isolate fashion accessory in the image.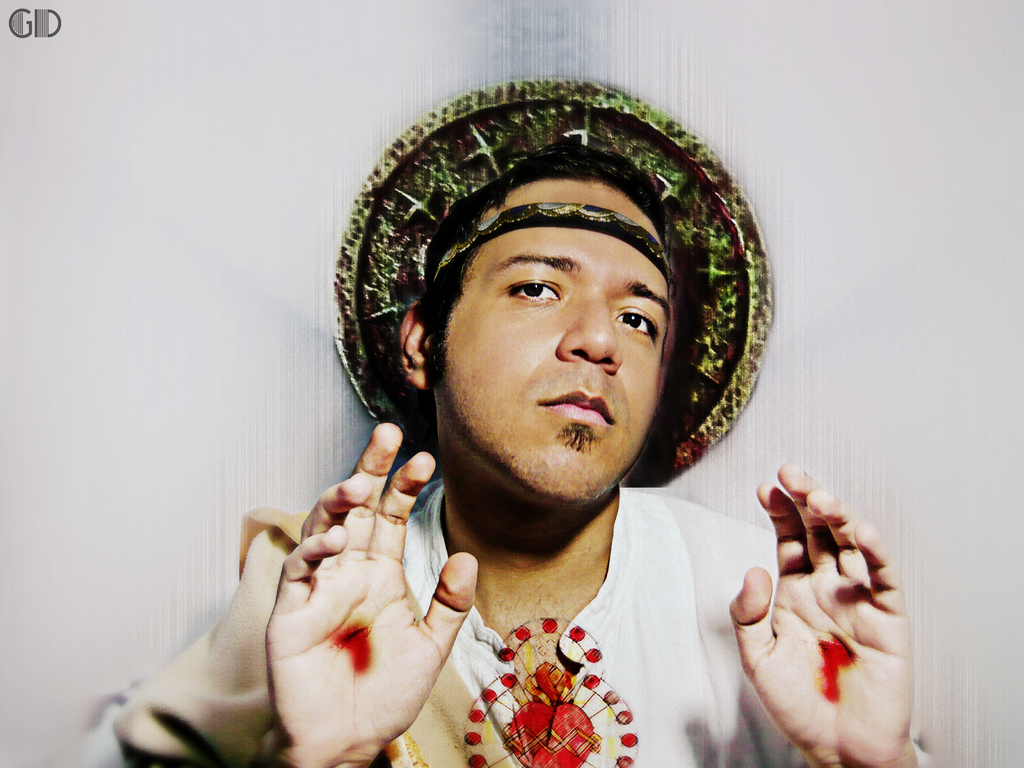
Isolated region: bbox=[328, 74, 773, 488].
